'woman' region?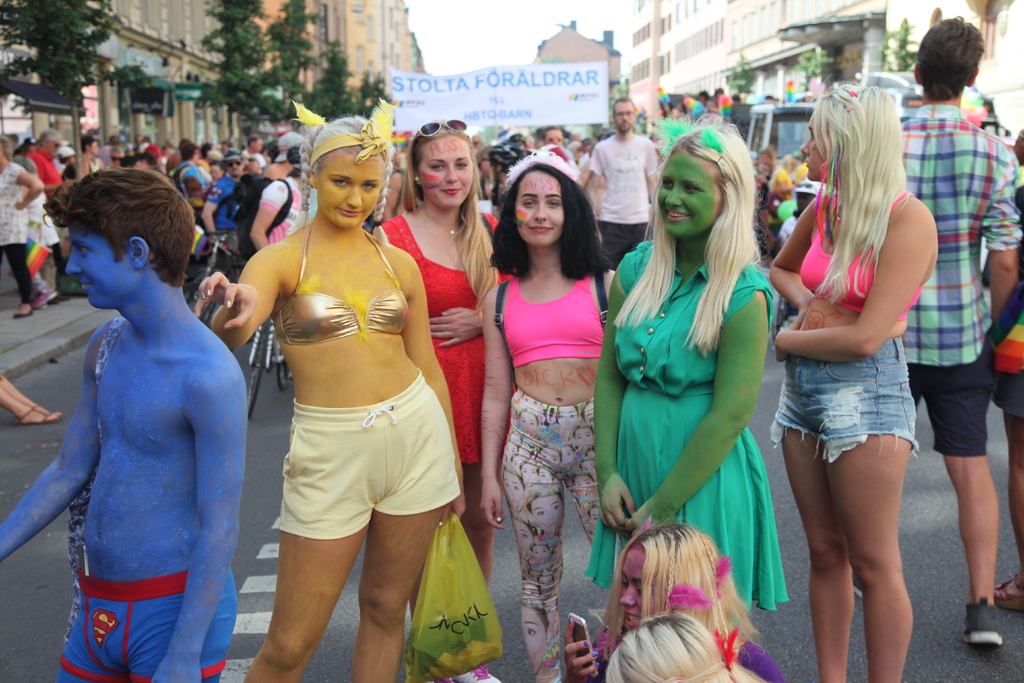
536/465/554/488
